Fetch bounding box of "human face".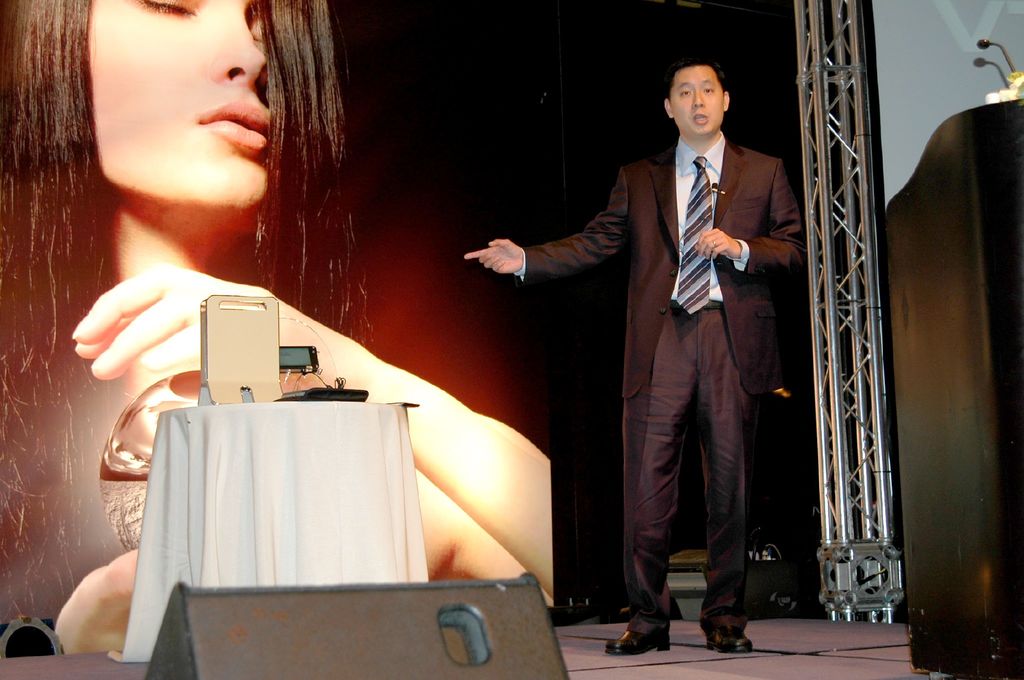
Bbox: <bbox>77, 0, 294, 215</bbox>.
